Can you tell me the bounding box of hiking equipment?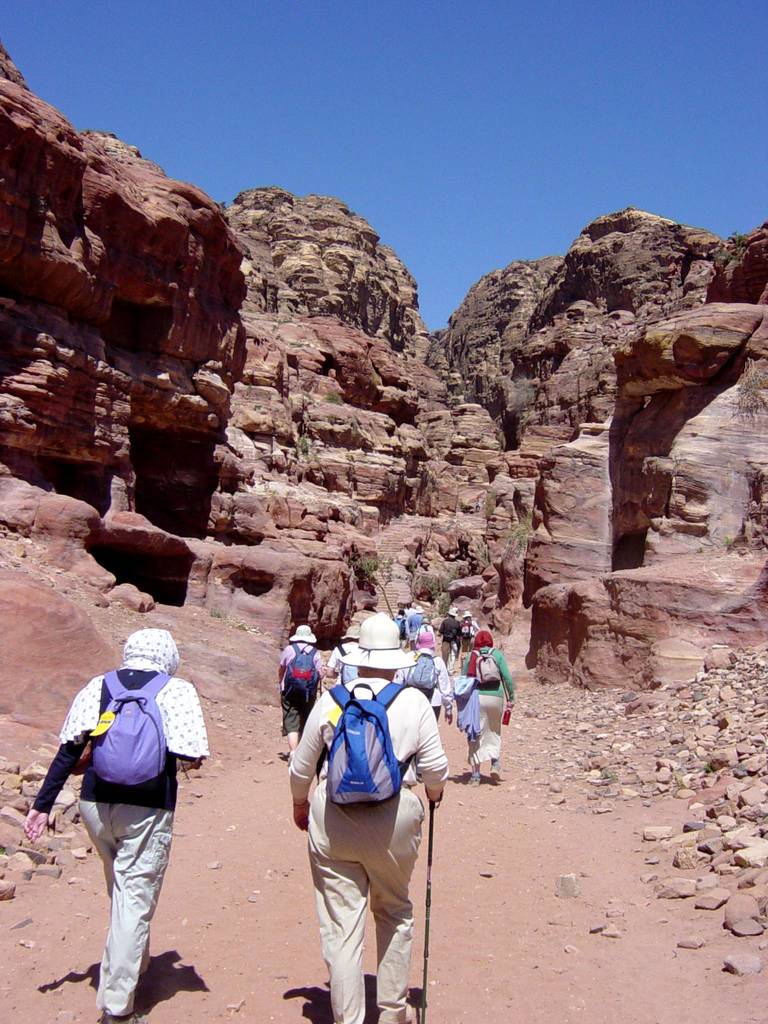
(83,666,172,790).
